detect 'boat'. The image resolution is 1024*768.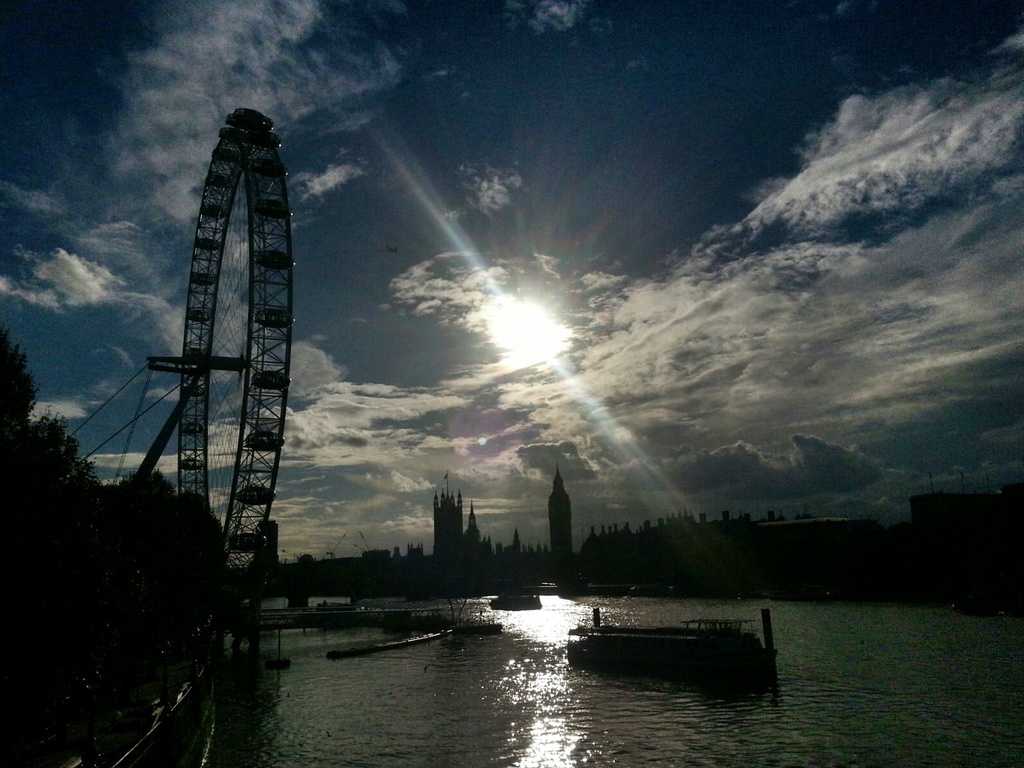
x1=572, y1=598, x2=788, y2=685.
